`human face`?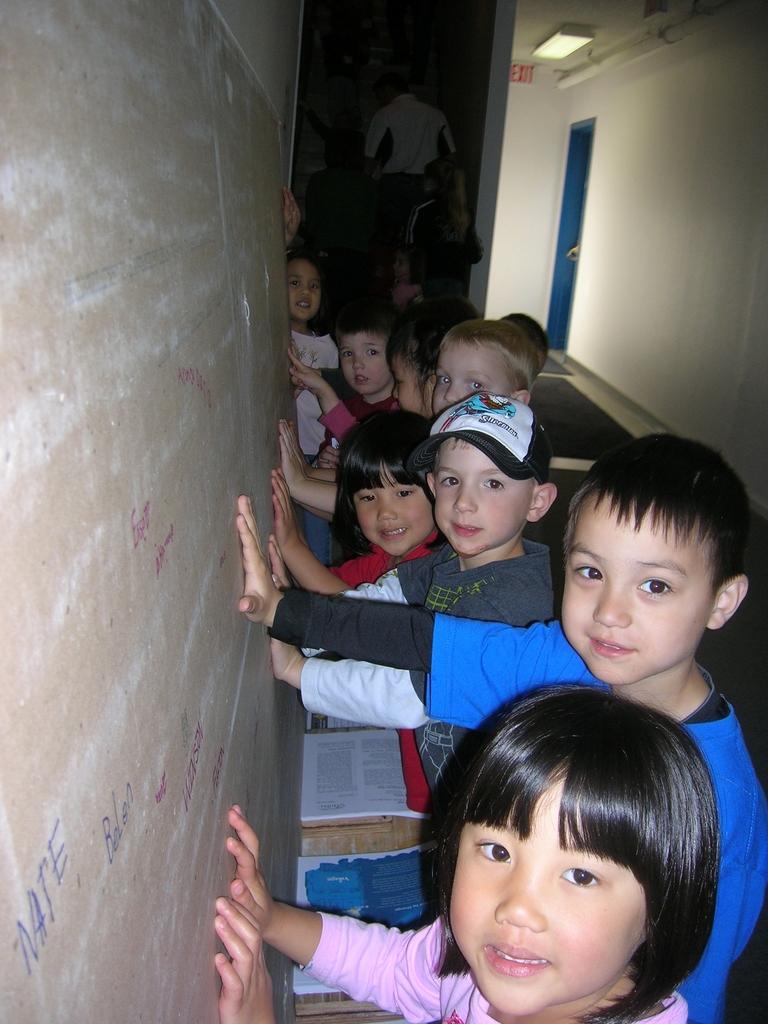
box(391, 248, 410, 276)
